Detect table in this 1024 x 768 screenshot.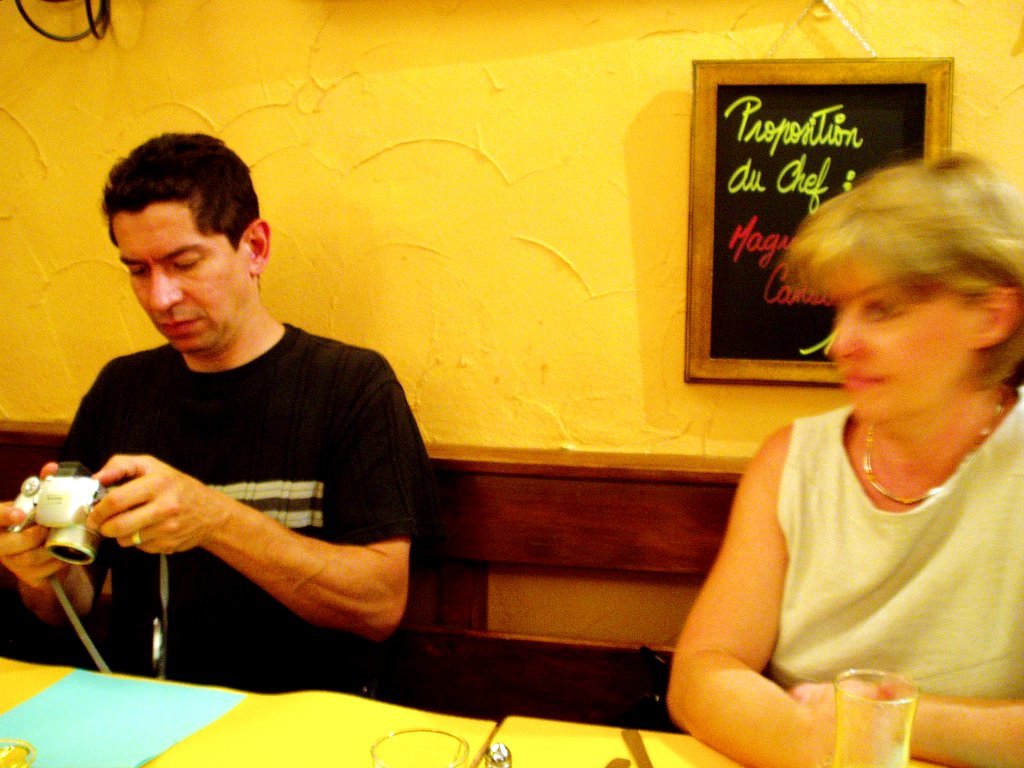
Detection: (0,654,948,767).
